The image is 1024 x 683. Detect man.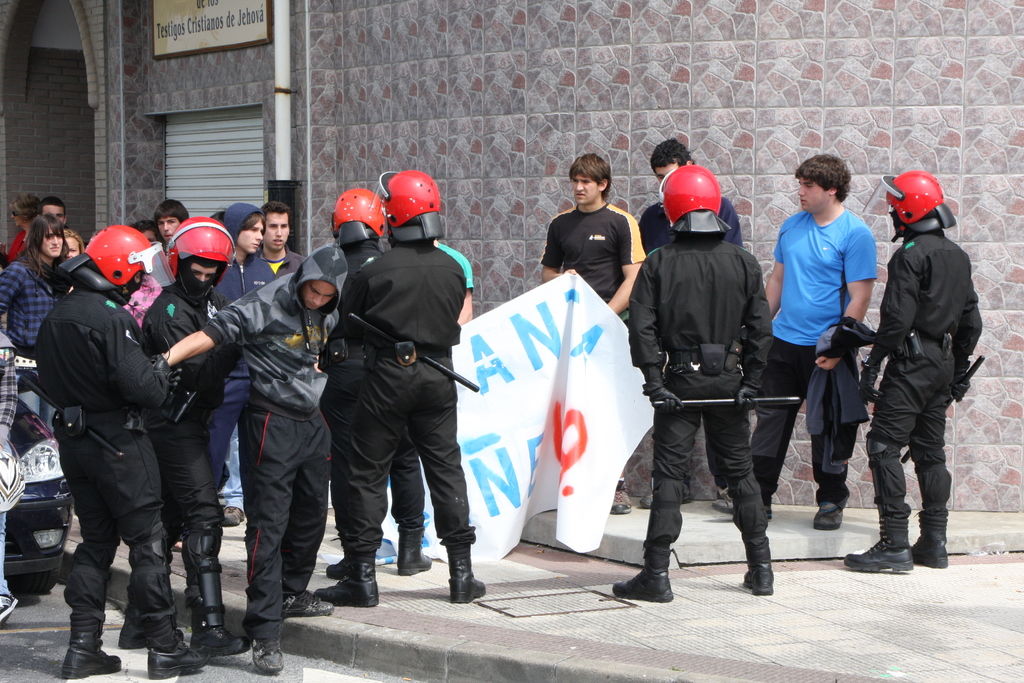
Detection: 826:161:988:570.
